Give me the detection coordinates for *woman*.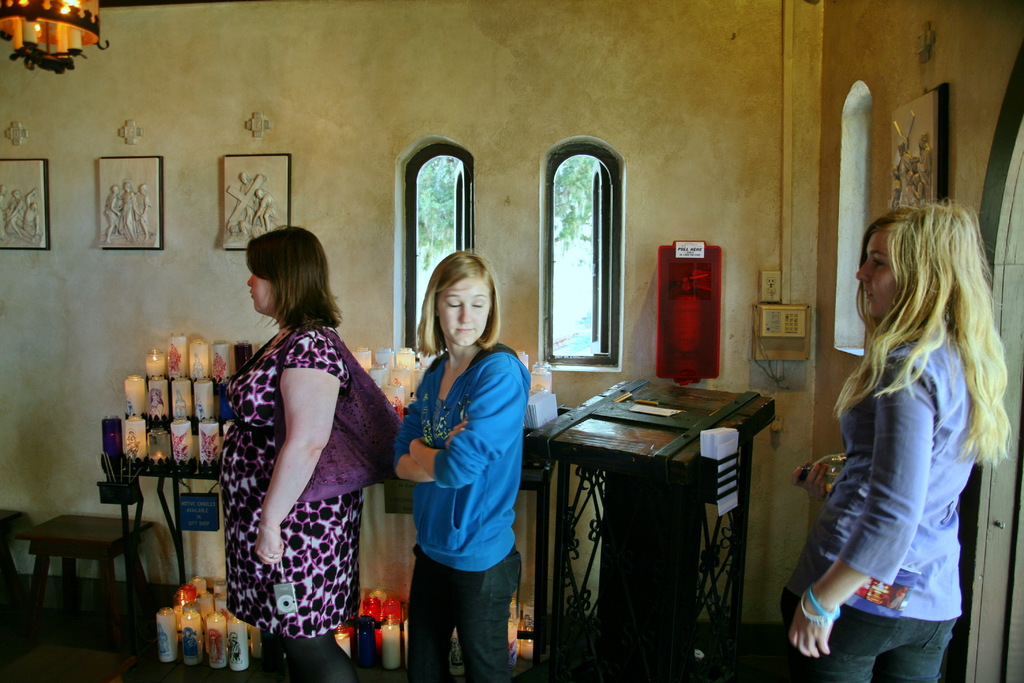
box=[781, 195, 1012, 682].
